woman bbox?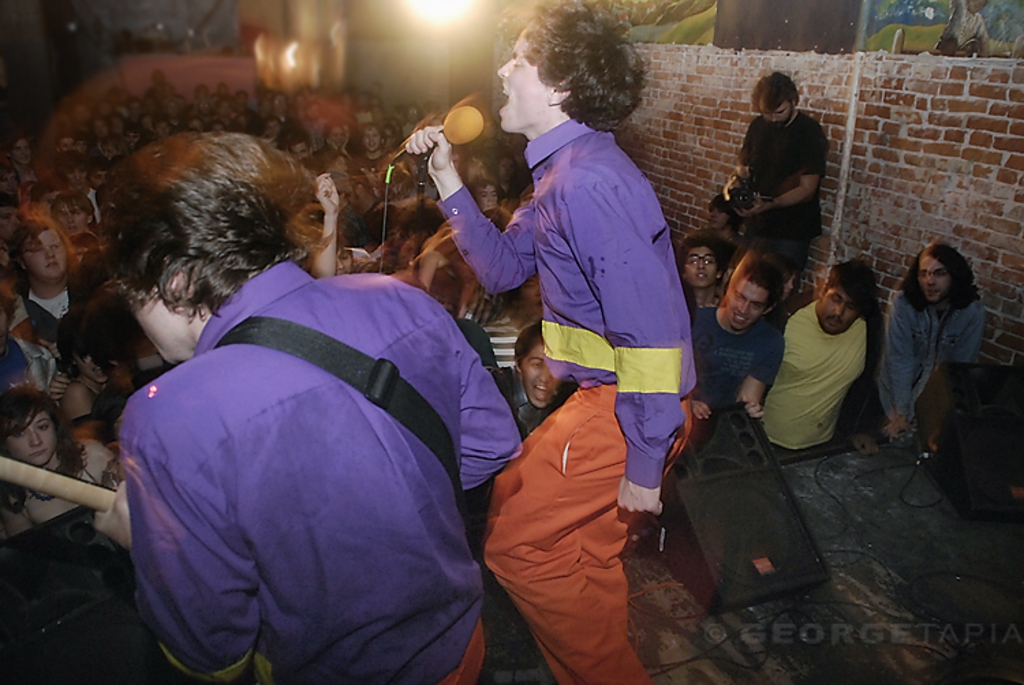
detection(875, 222, 994, 486)
